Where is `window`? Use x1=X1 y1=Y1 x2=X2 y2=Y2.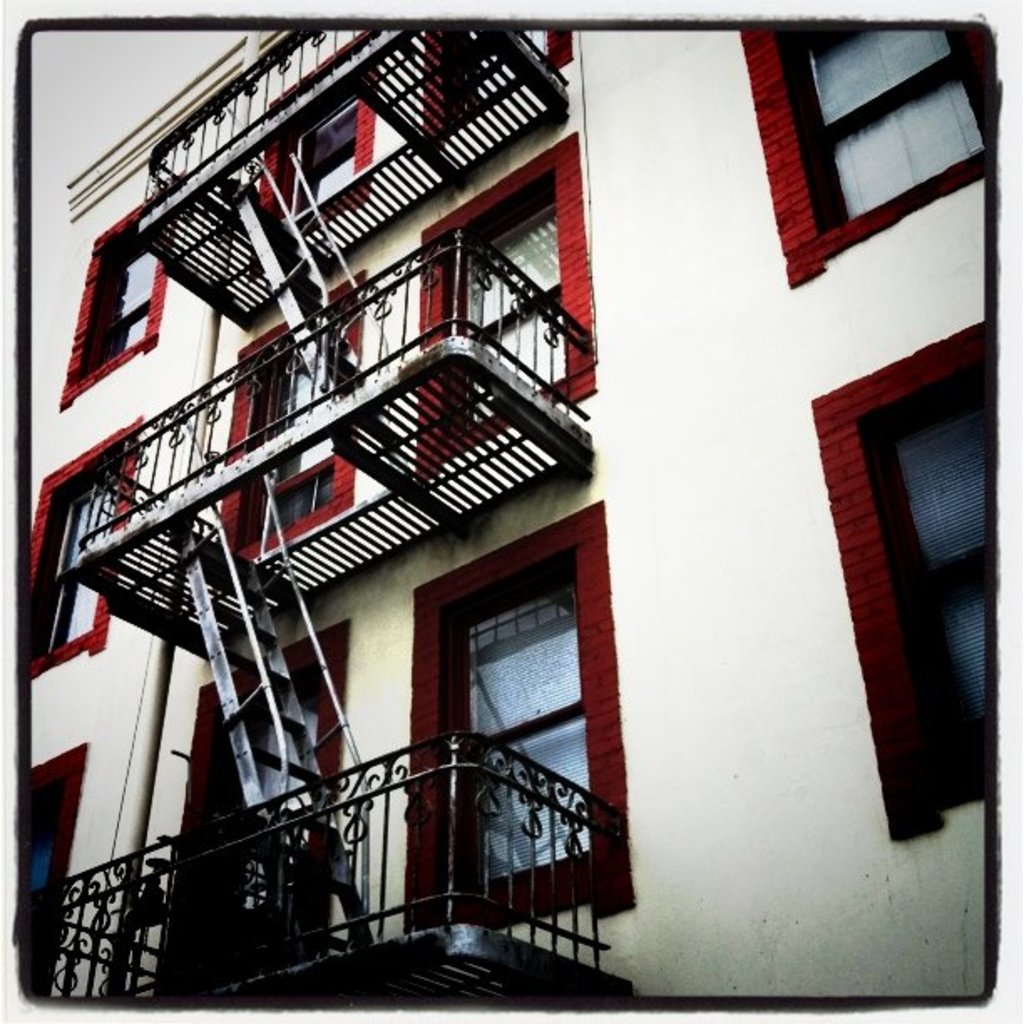
x1=865 y1=363 x2=991 y2=783.
